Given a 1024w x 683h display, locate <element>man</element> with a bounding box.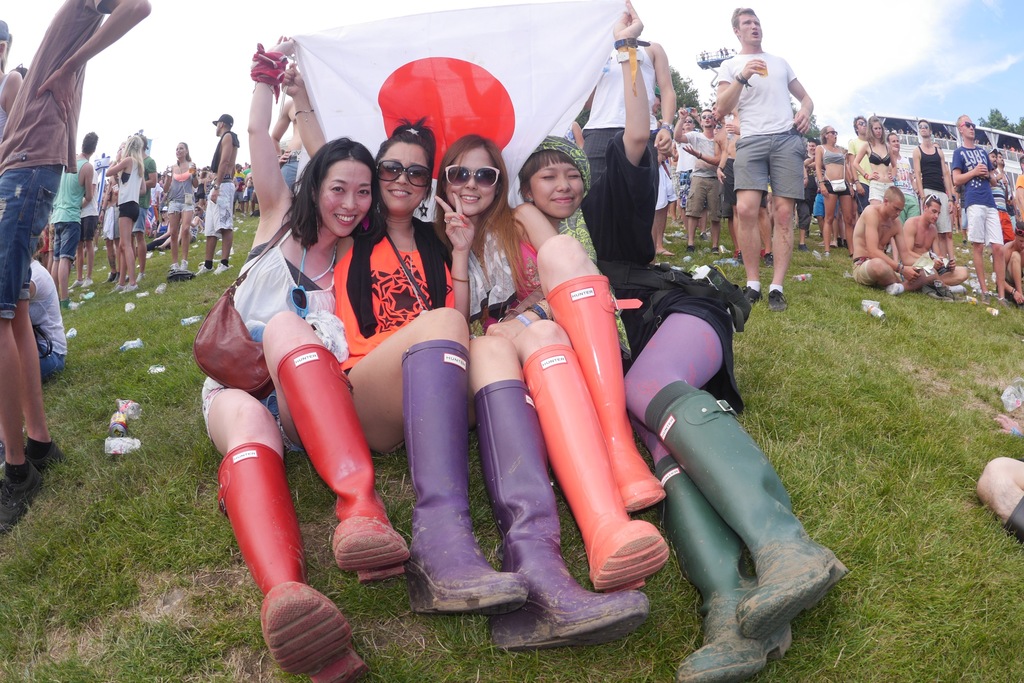
Located: box(684, 109, 774, 265).
